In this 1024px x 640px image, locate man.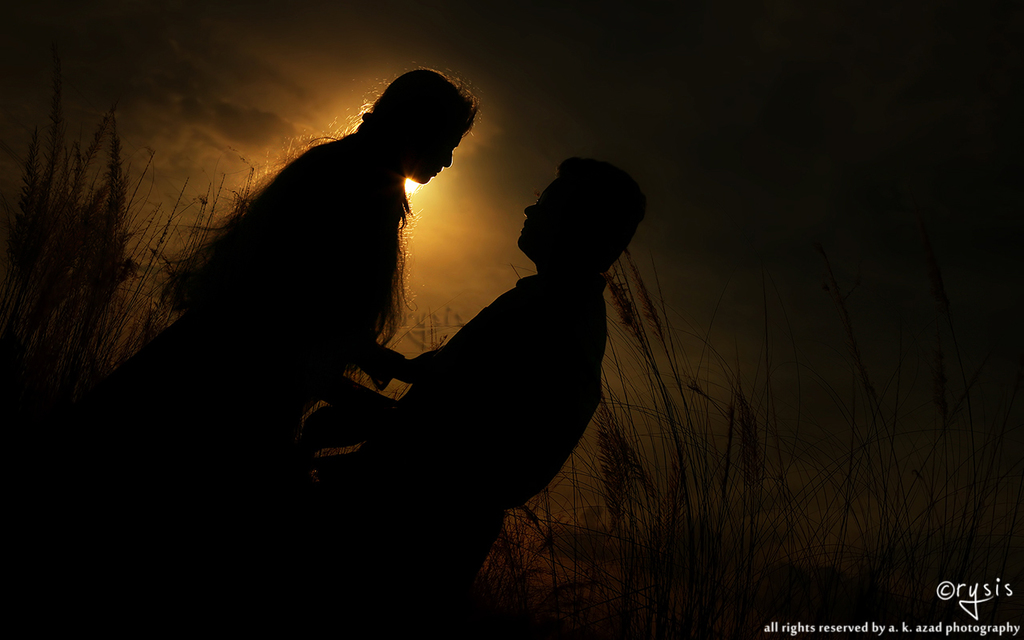
Bounding box: (x1=300, y1=119, x2=636, y2=581).
